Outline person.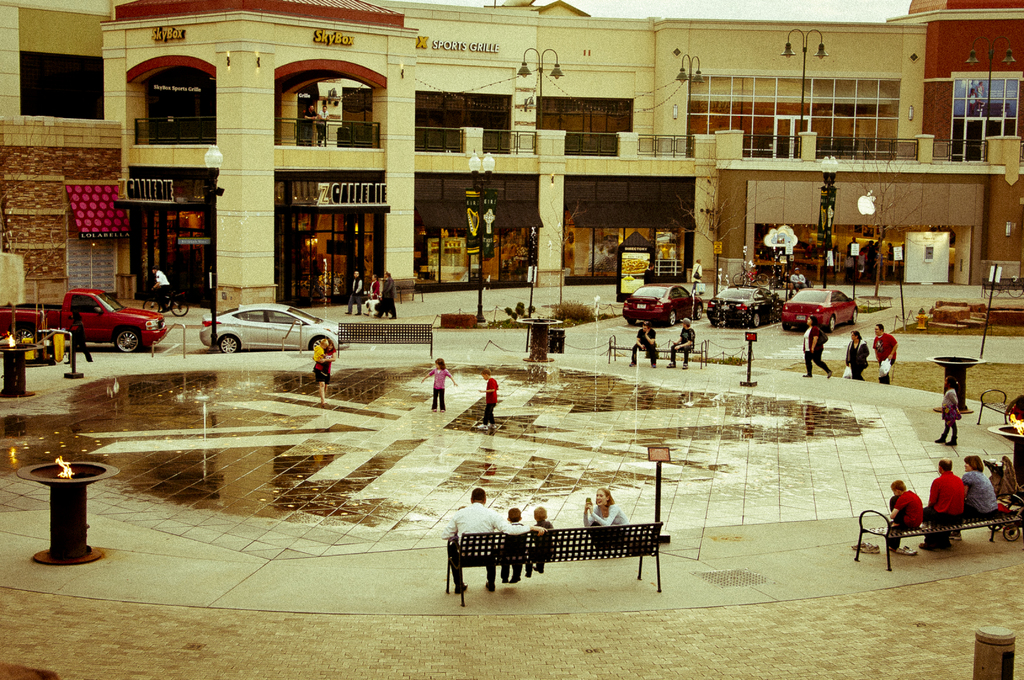
Outline: crop(310, 335, 342, 407).
